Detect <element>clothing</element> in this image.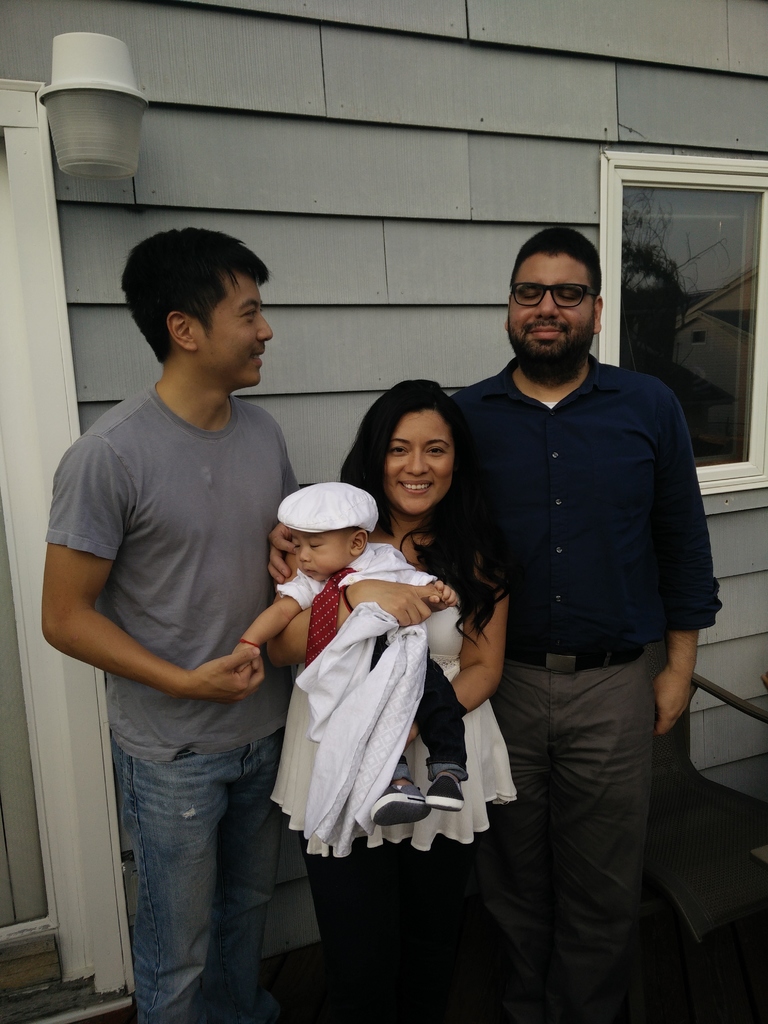
Detection: x1=44 y1=390 x2=305 y2=1022.
